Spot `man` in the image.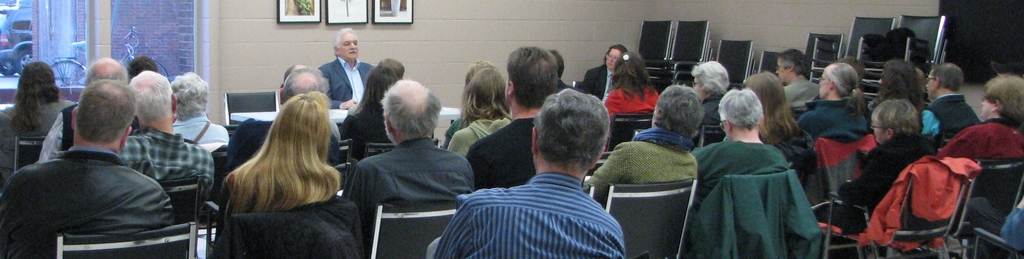
`man` found at 684:58:740:129.
